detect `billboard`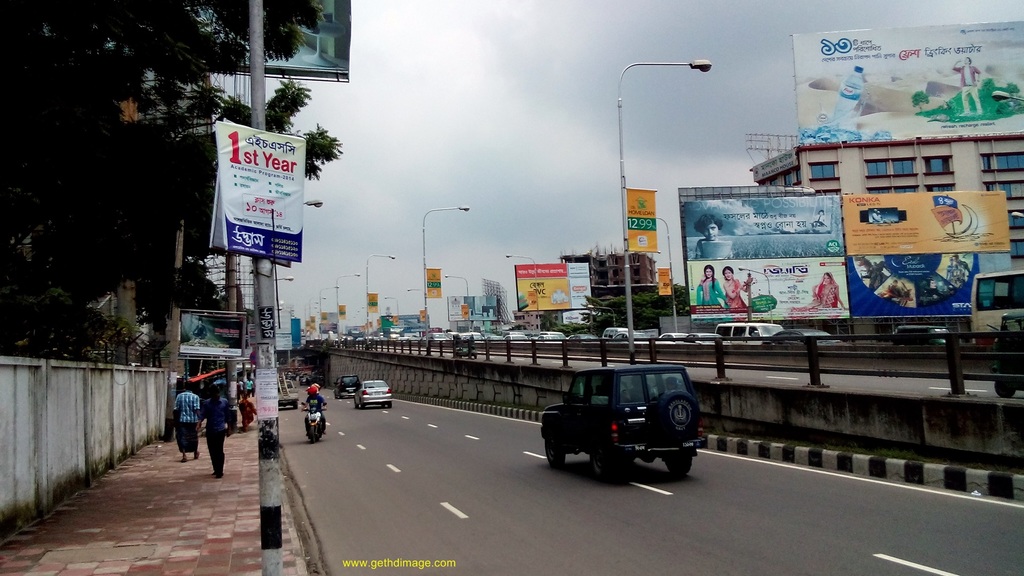
856,247,1015,318
